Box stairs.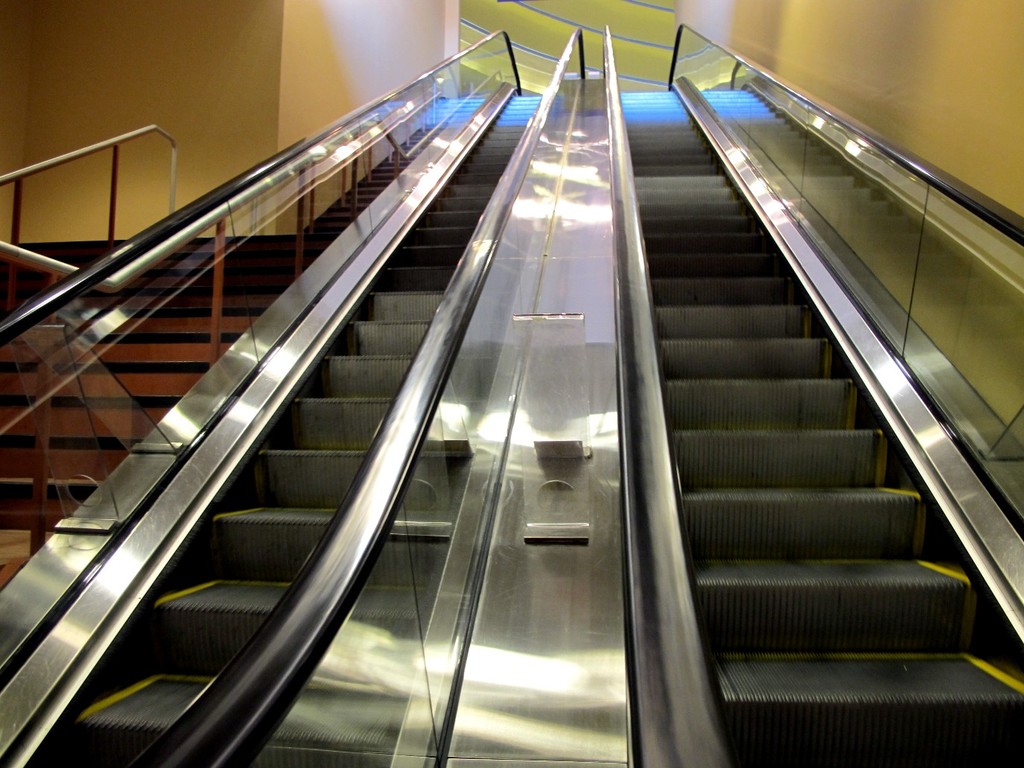
(55,96,533,767).
